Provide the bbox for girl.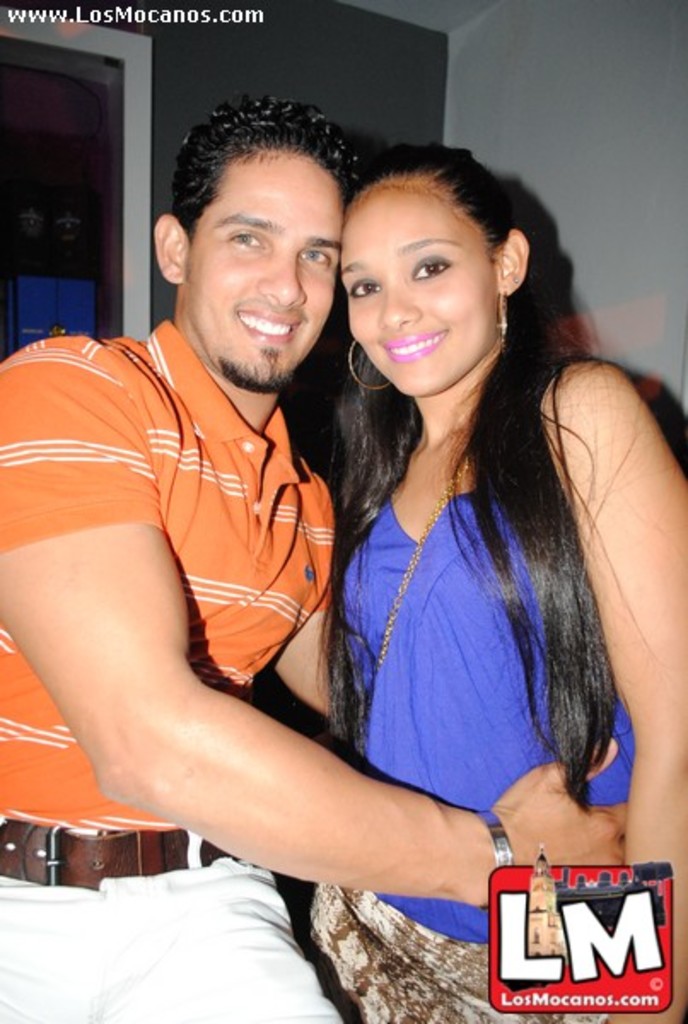
(302, 142, 686, 1022).
